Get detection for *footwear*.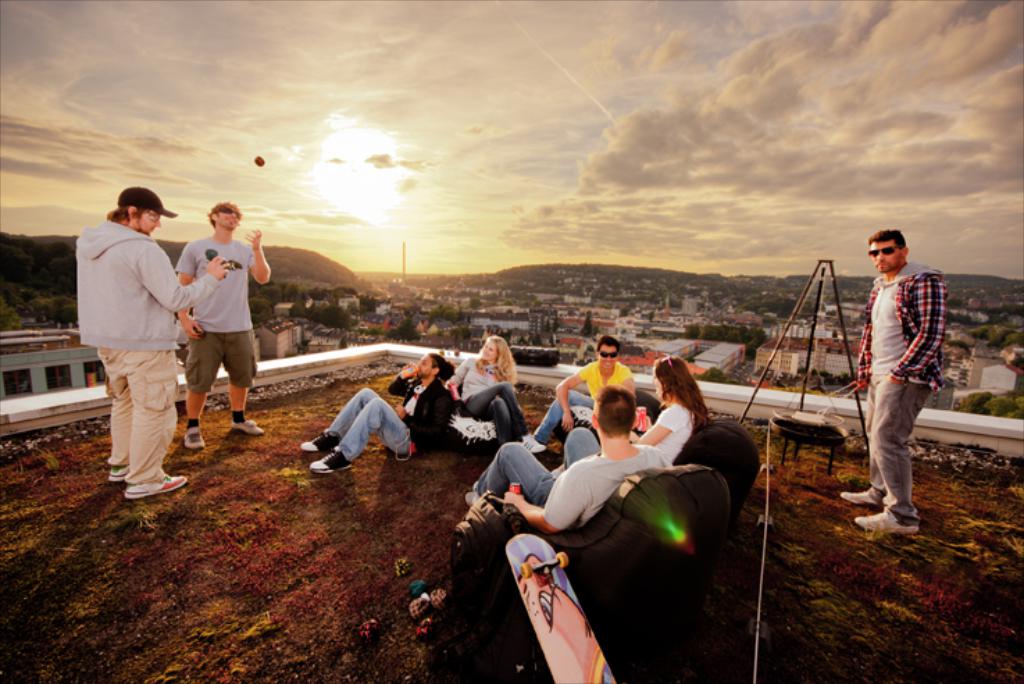
Detection: x1=310 y1=446 x2=353 y2=471.
